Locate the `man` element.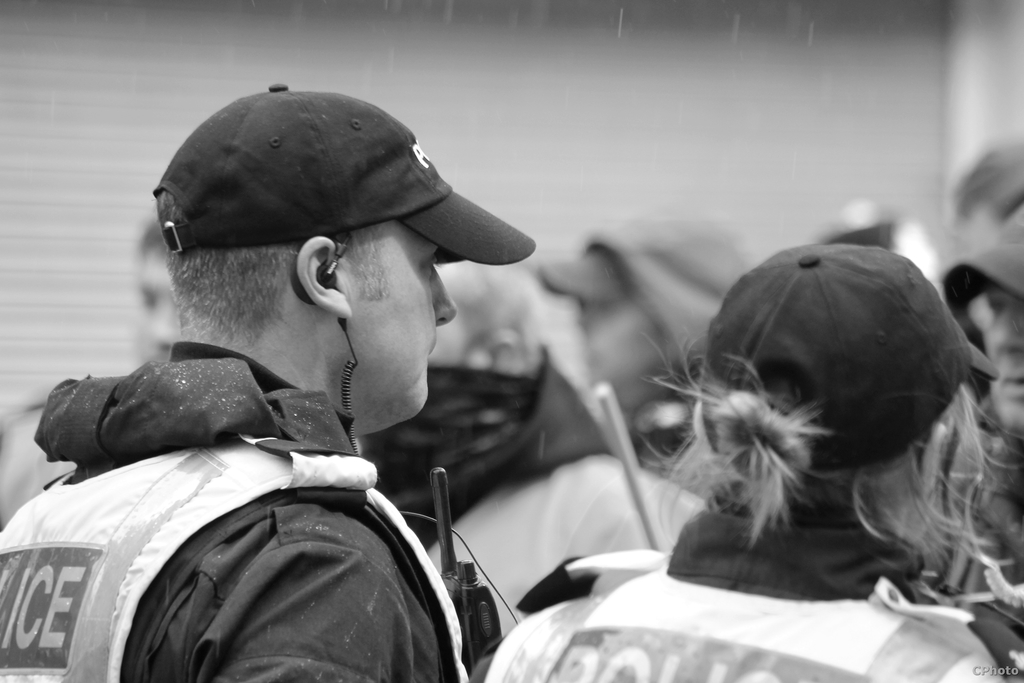
Element bbox: left=950, top=206, right=1023, bottom=650.
